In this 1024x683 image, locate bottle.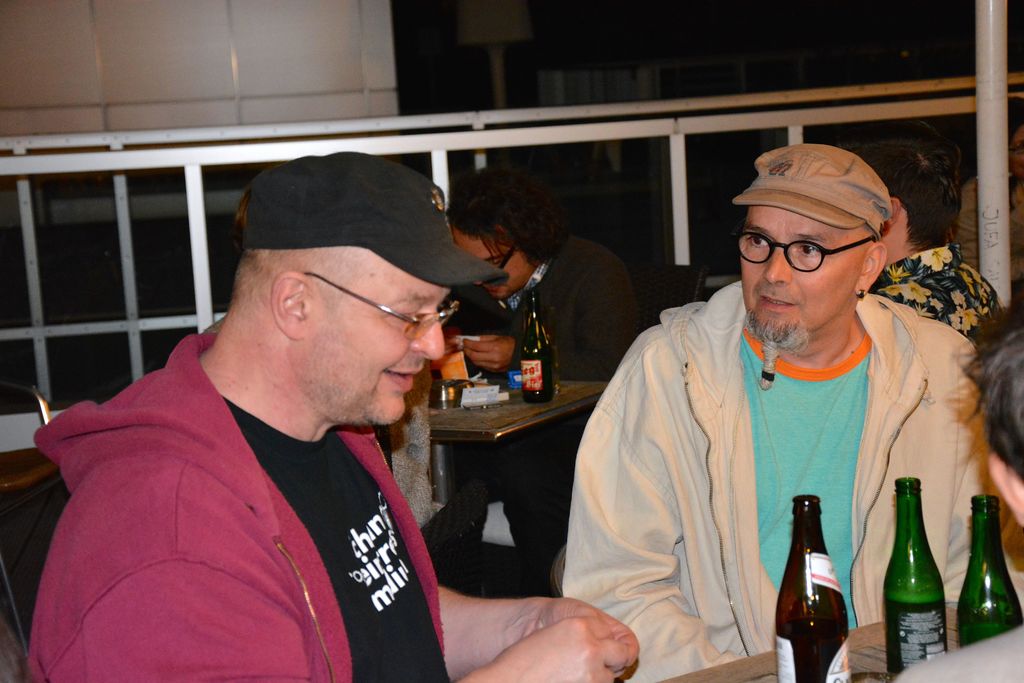
Bounding box: (769, 494, 856, 682).
